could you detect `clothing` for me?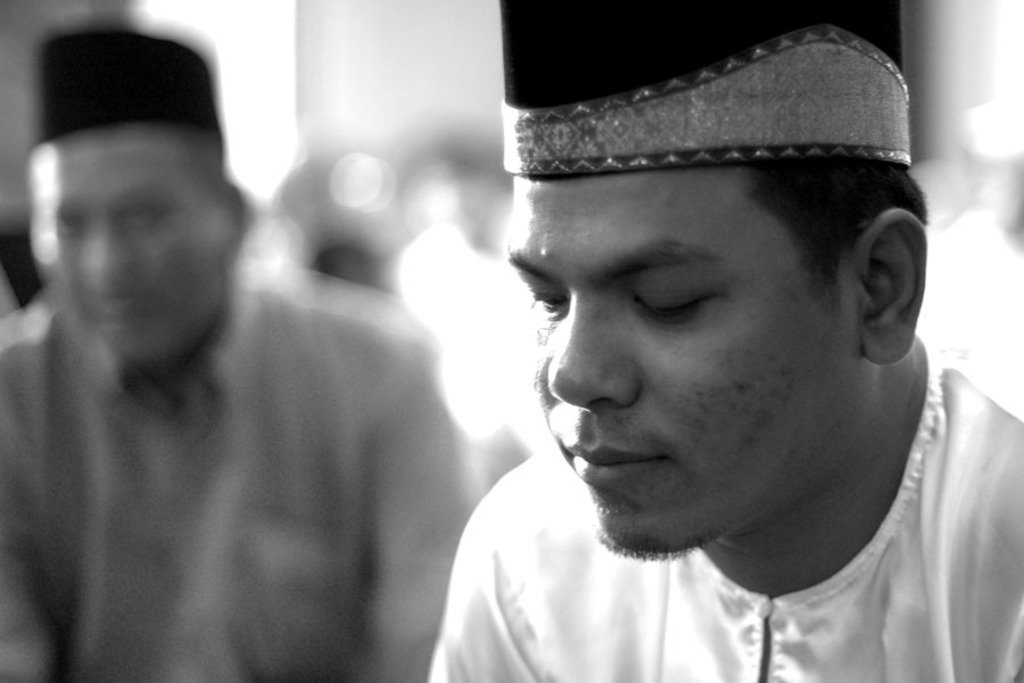
Detection result: locate(418, 332, 1023, 681).
